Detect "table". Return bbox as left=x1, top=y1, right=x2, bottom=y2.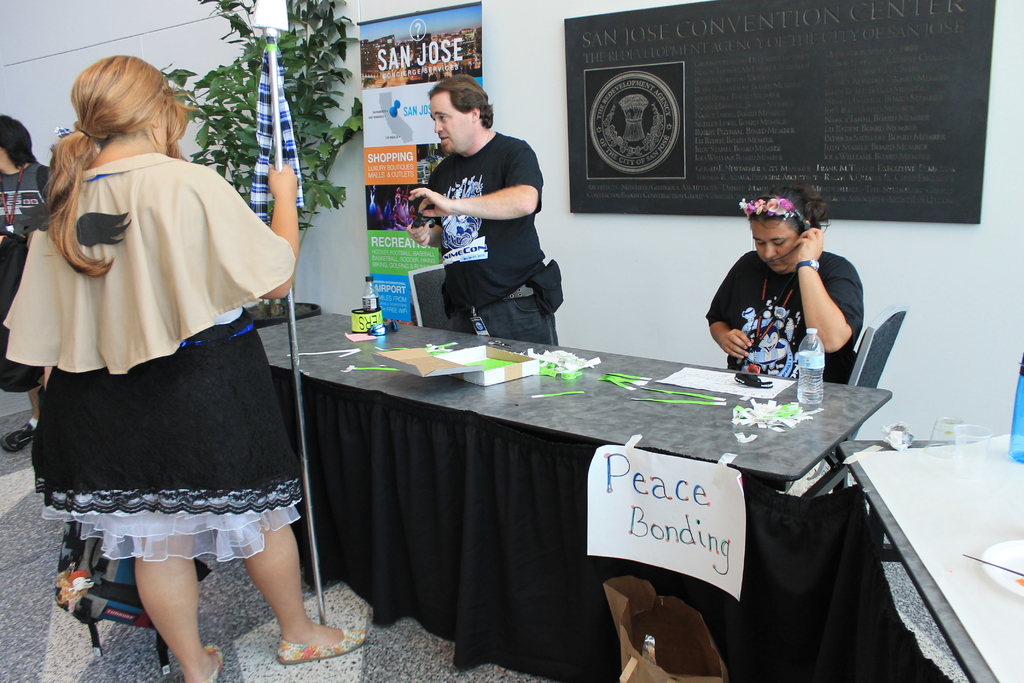
left=835, top=443, right=1023, bottom=682.
